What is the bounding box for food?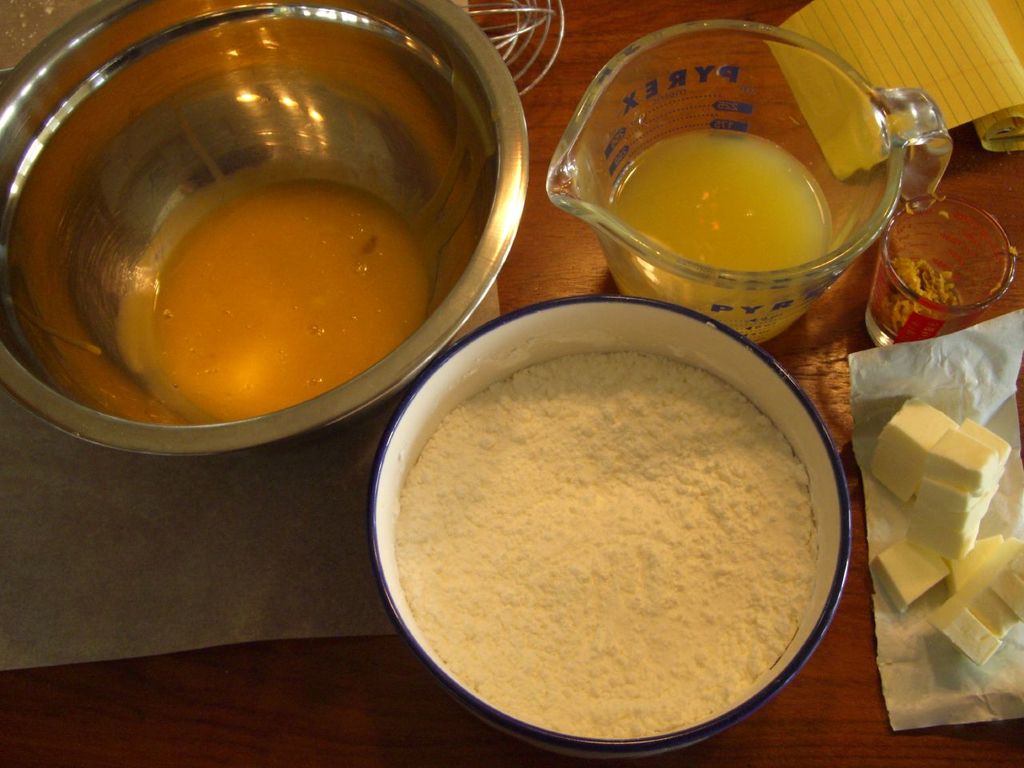
(880,254,966,337).
